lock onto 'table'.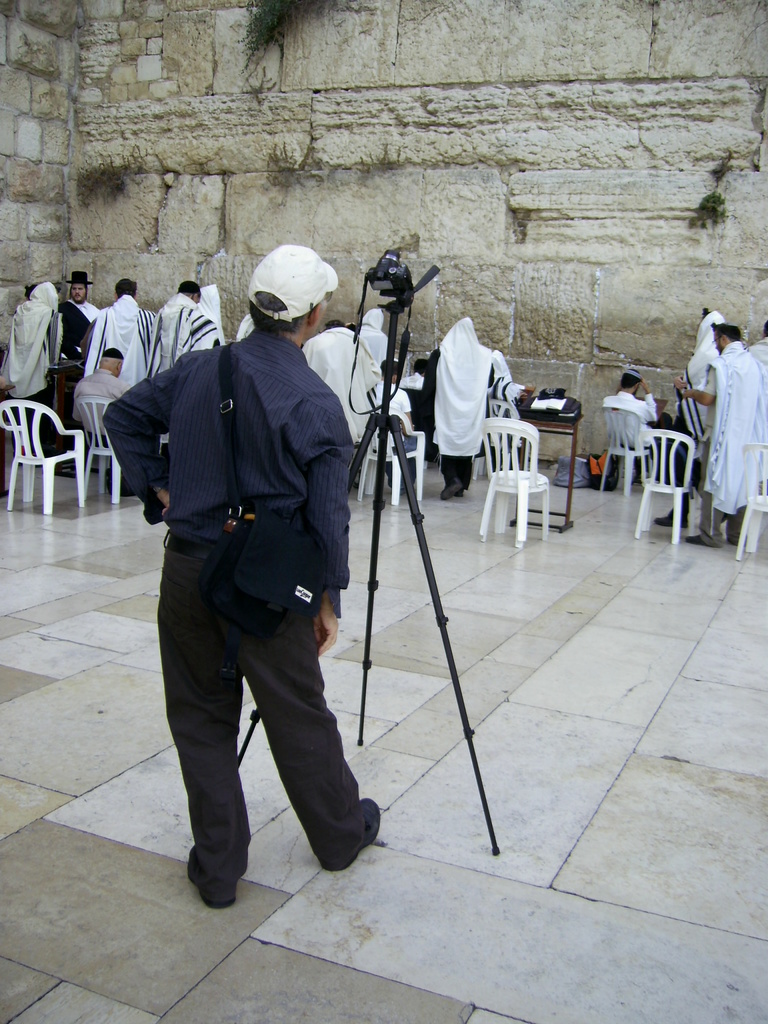
Locked: <region>513, 421, 585, 533</region>.
